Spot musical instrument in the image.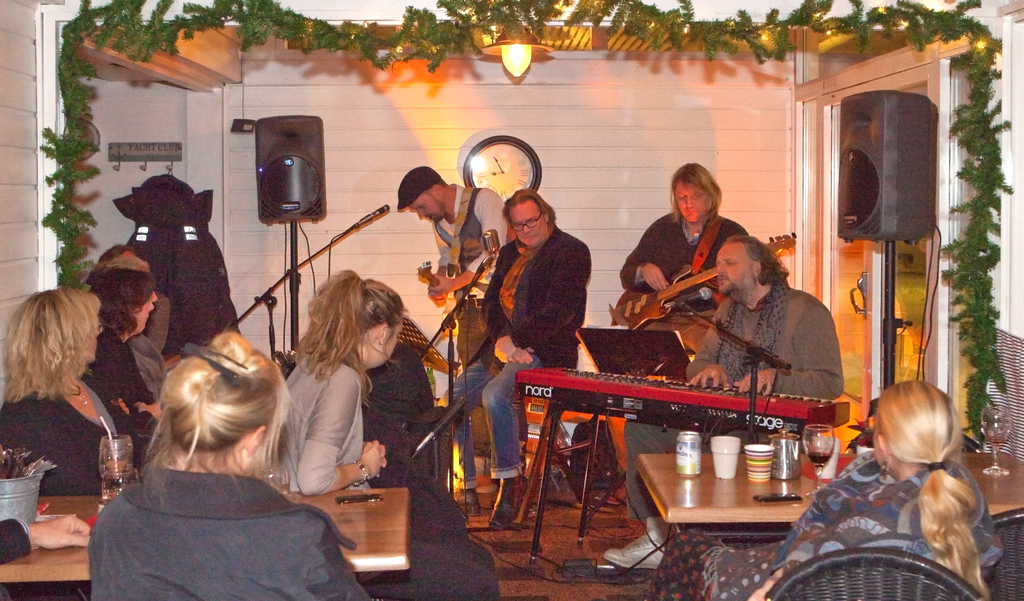
musical instrument found at l=413, t=188, r=476, b=324.
